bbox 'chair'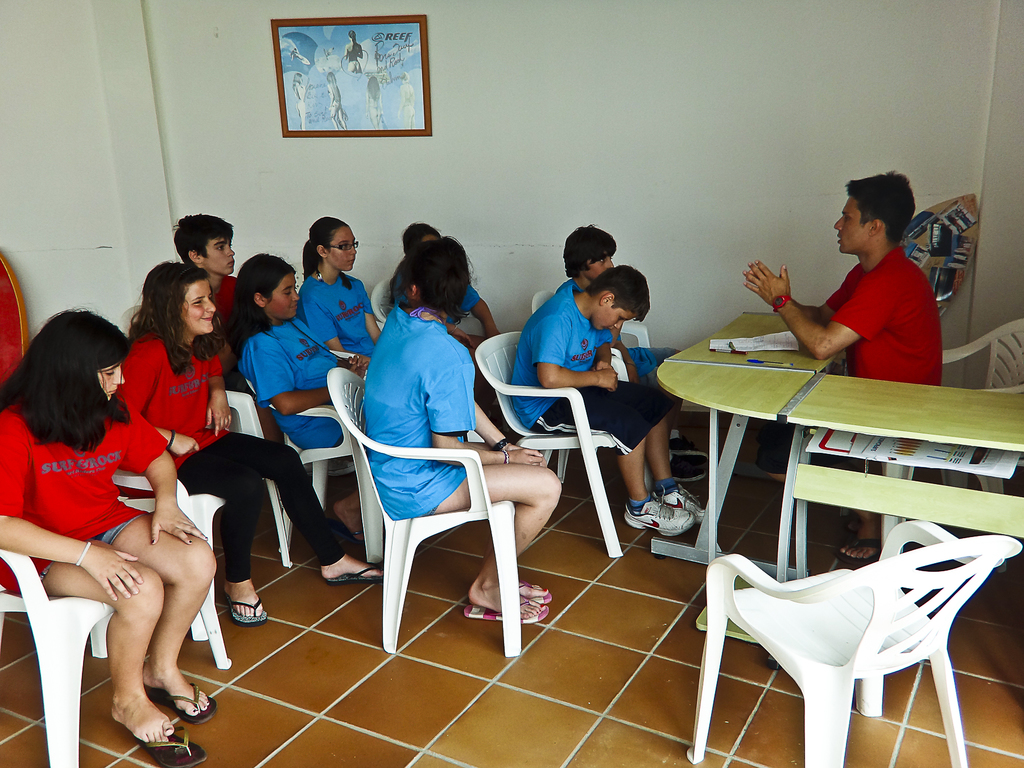
878,314,1023,559
